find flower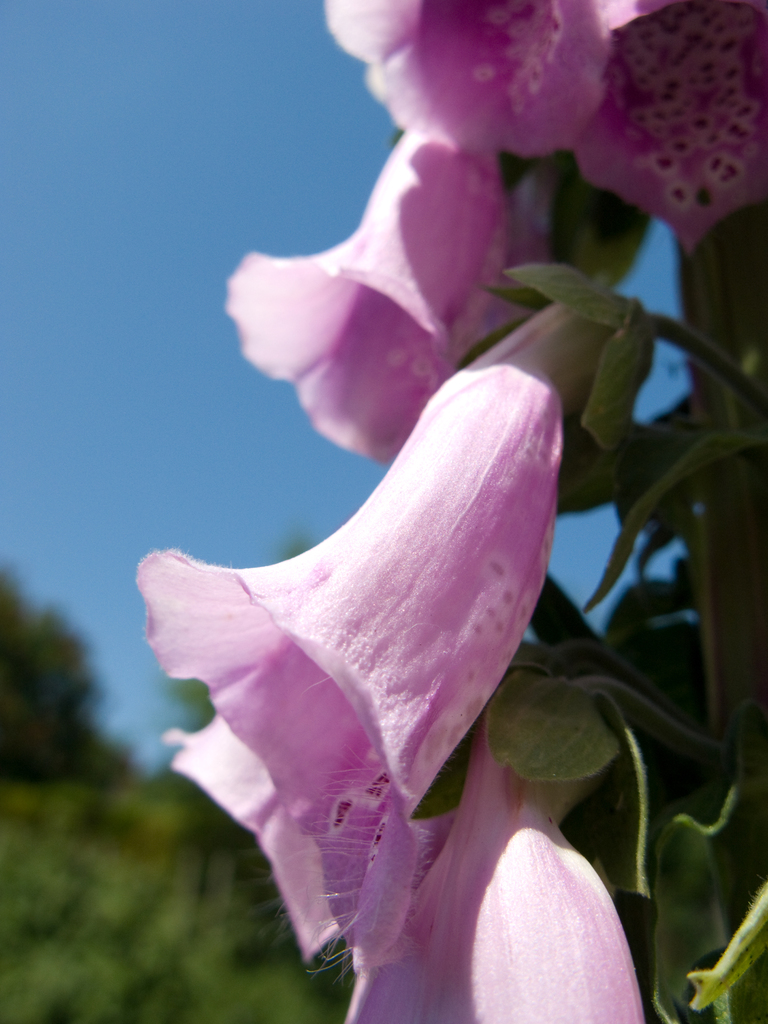
{"left": 222, "top": 127, "right": 502, "bottom": 471}
